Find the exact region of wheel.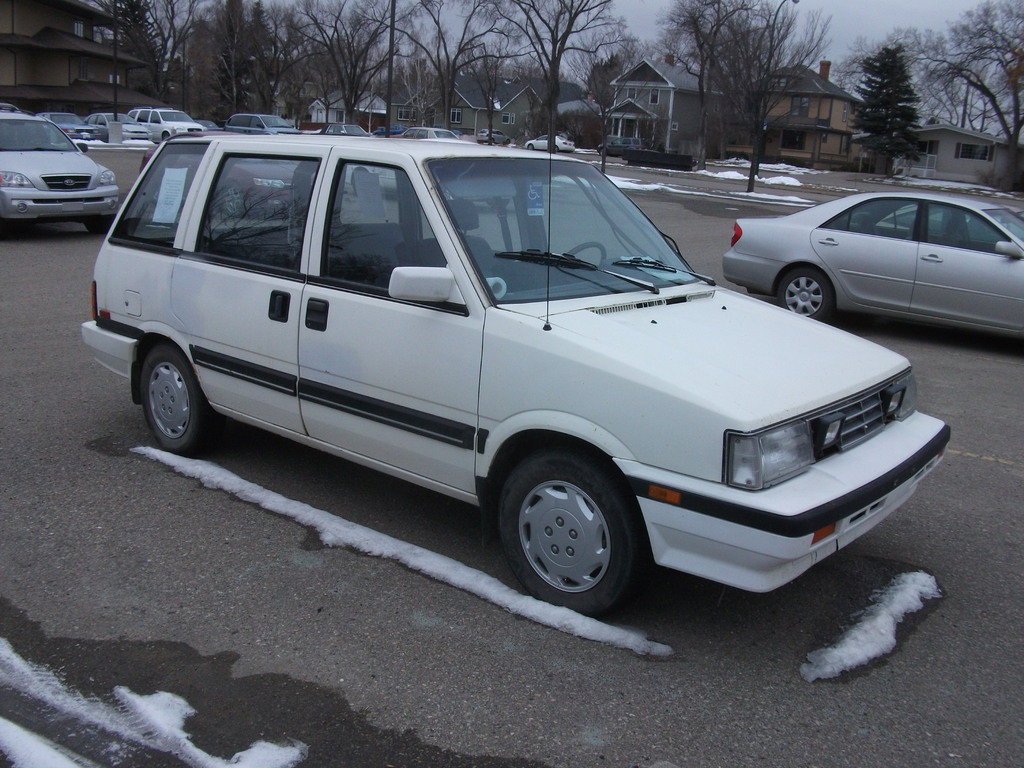
Exact region: (81,218,111,234).
